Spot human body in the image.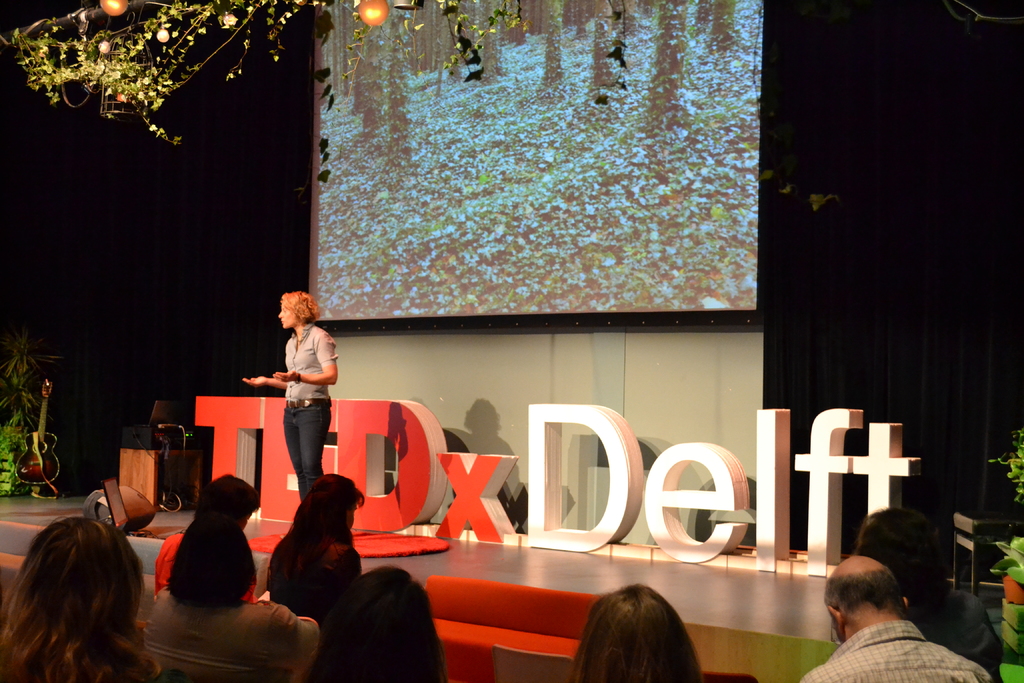
human body found at left=579, top=574, right=702, bottom=682.
